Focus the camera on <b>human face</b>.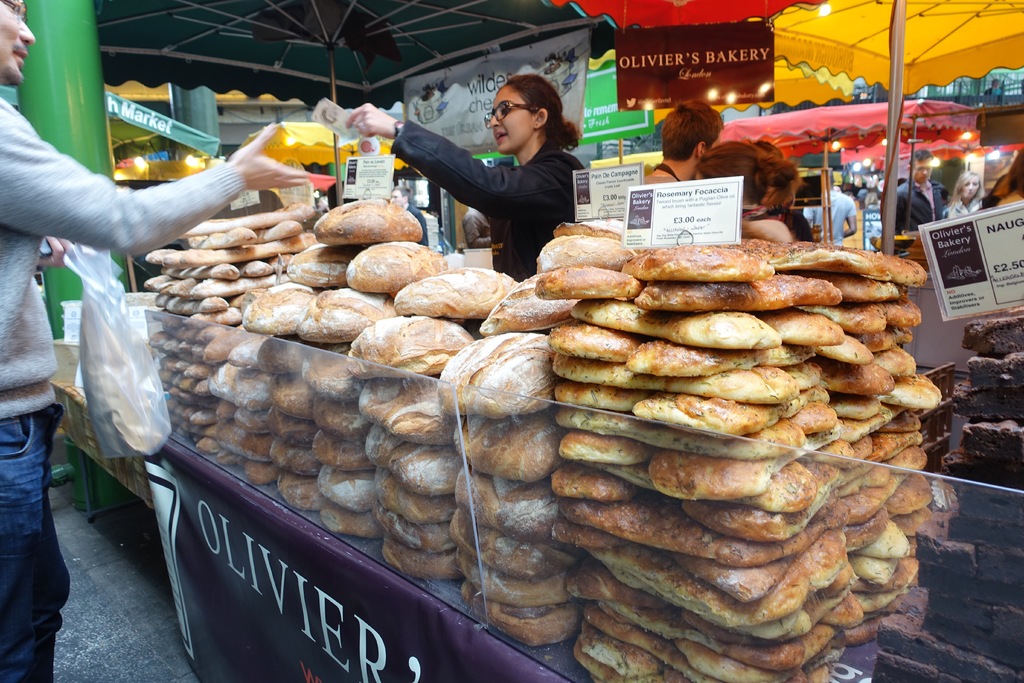
Focus region: pyautogui.locateOnScreen(489, 84, 536, 156).
